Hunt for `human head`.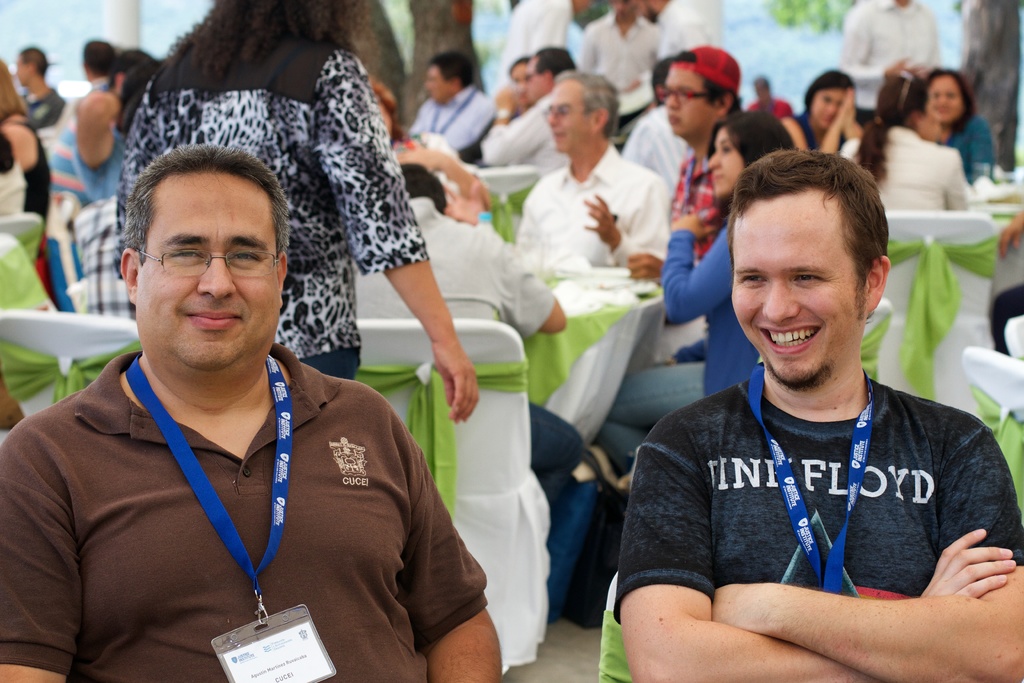
Hunted down at x1=755, y1=70, x2=769, y2=104.
